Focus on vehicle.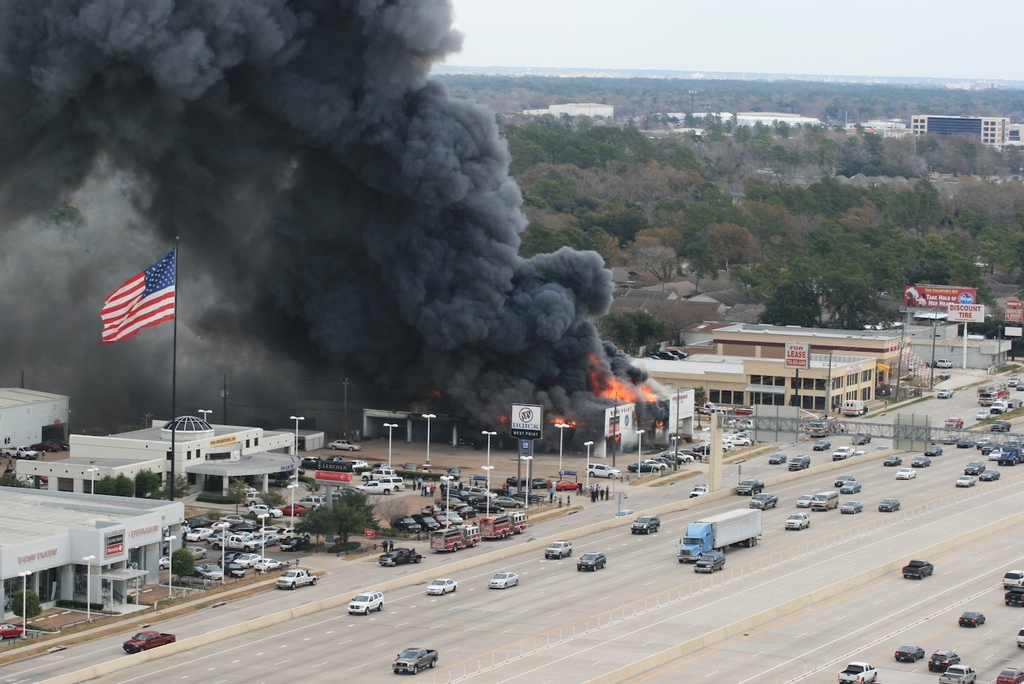
Focused at {"left": 697, "top": 547, "right": 730, "bottom": 576}.
